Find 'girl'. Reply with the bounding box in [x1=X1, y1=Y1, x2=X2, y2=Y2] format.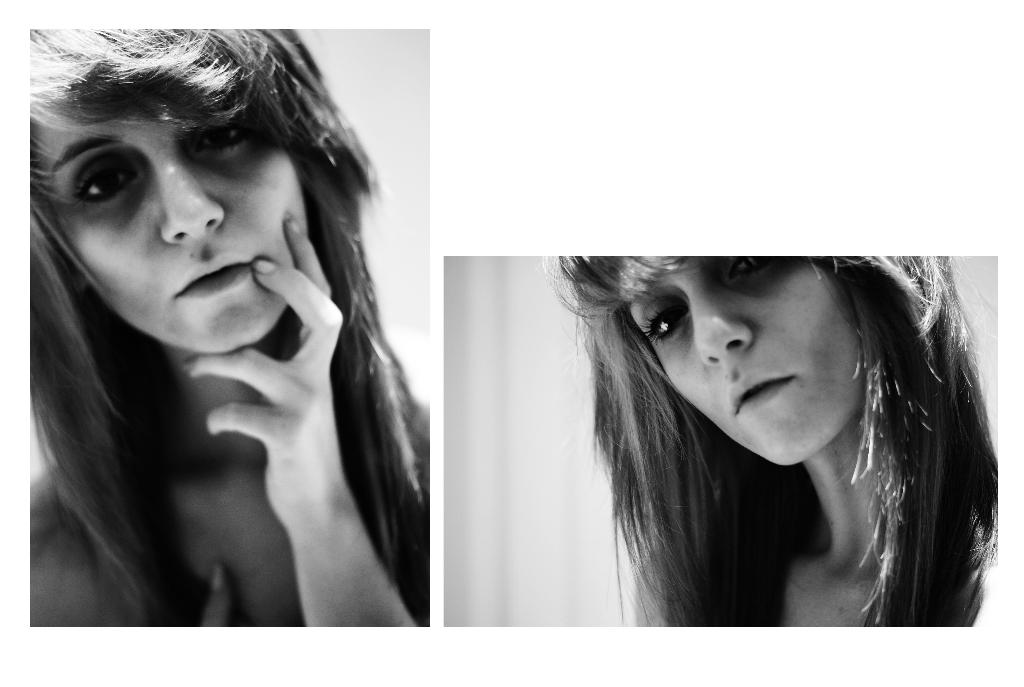
[x1=29, y1=33, x2=426, y2=627].
